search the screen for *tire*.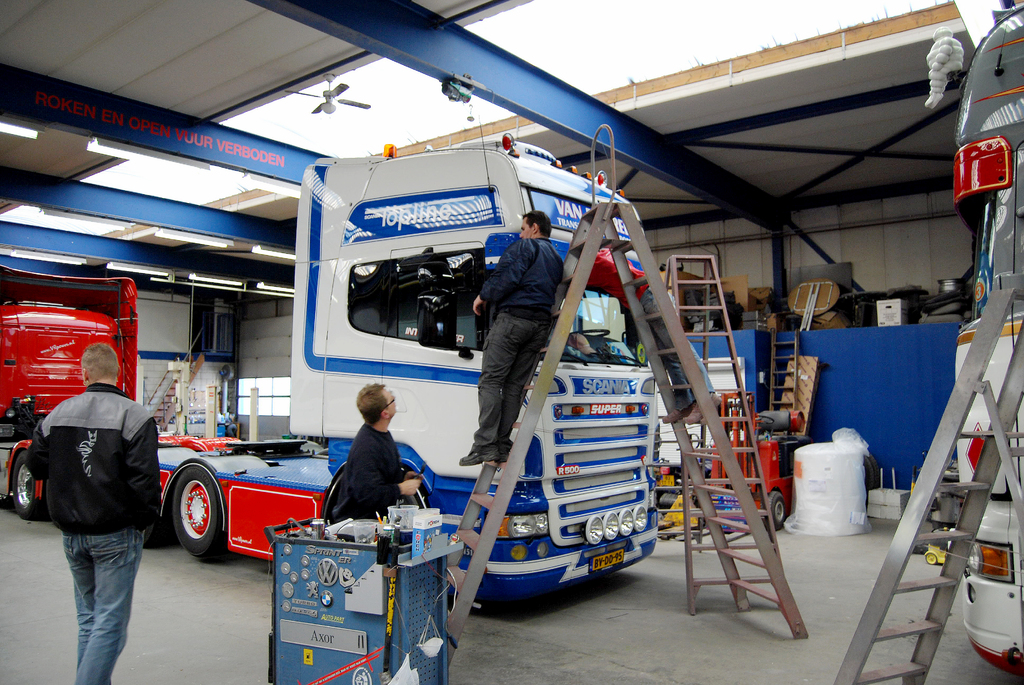
Found at (left=771, top=492, right=786, bottom=529).
